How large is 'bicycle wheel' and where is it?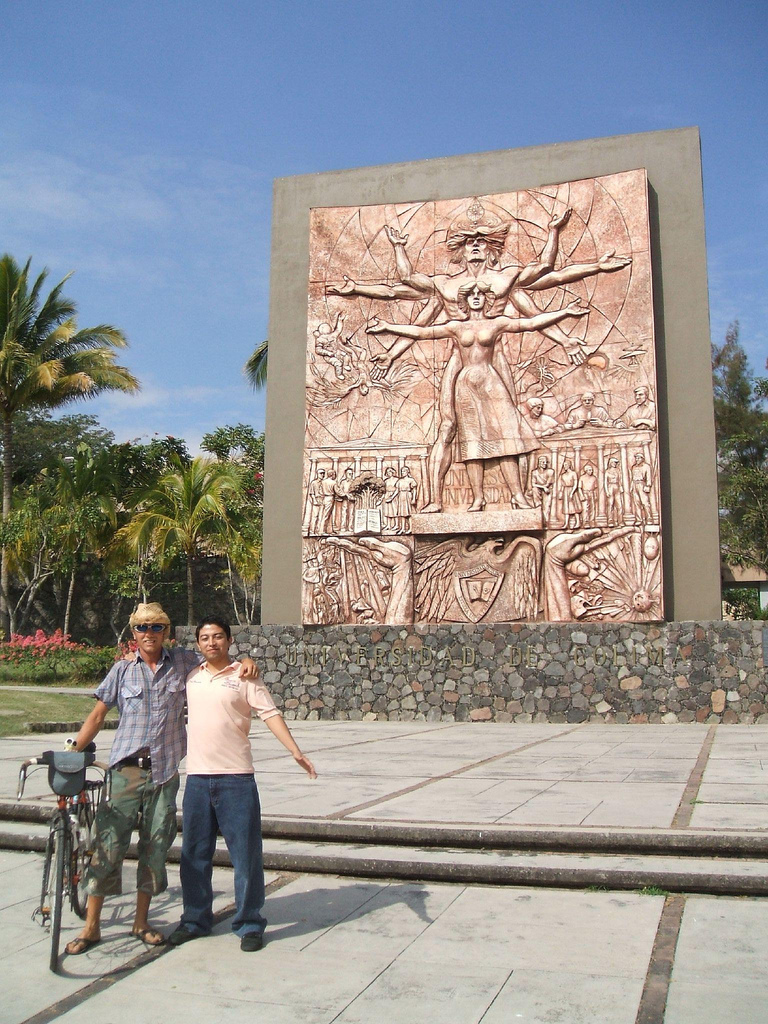
Bounding box: locate(37, 817, 71, 959).
